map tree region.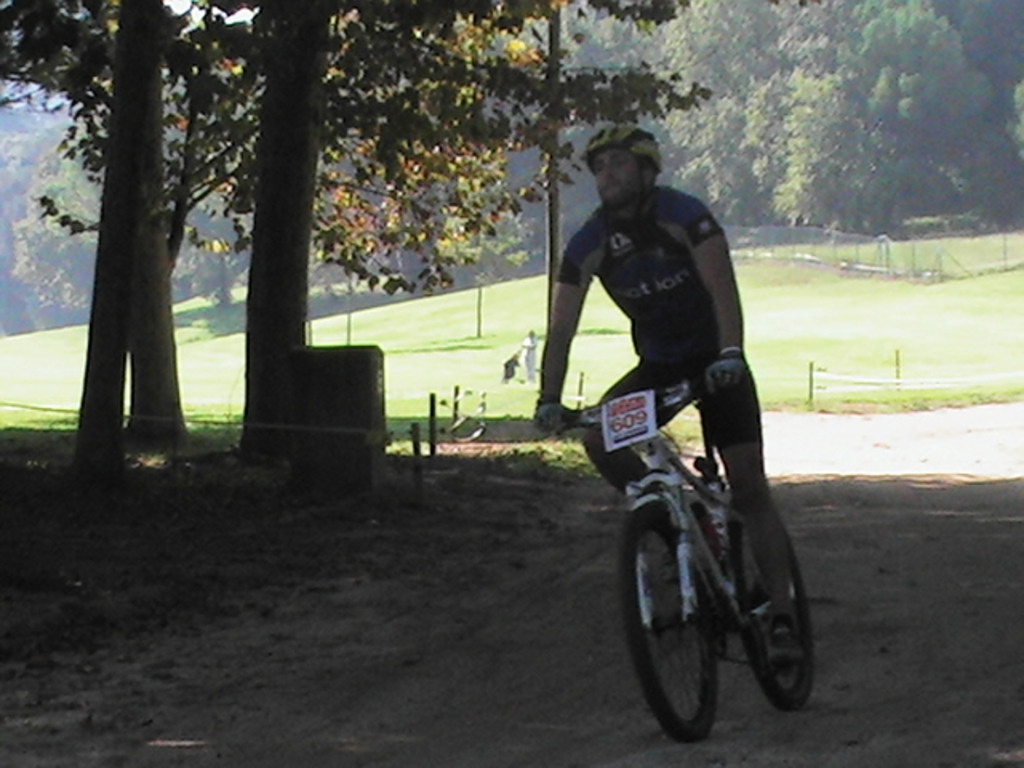
Mapped to [70,0,170,478].
